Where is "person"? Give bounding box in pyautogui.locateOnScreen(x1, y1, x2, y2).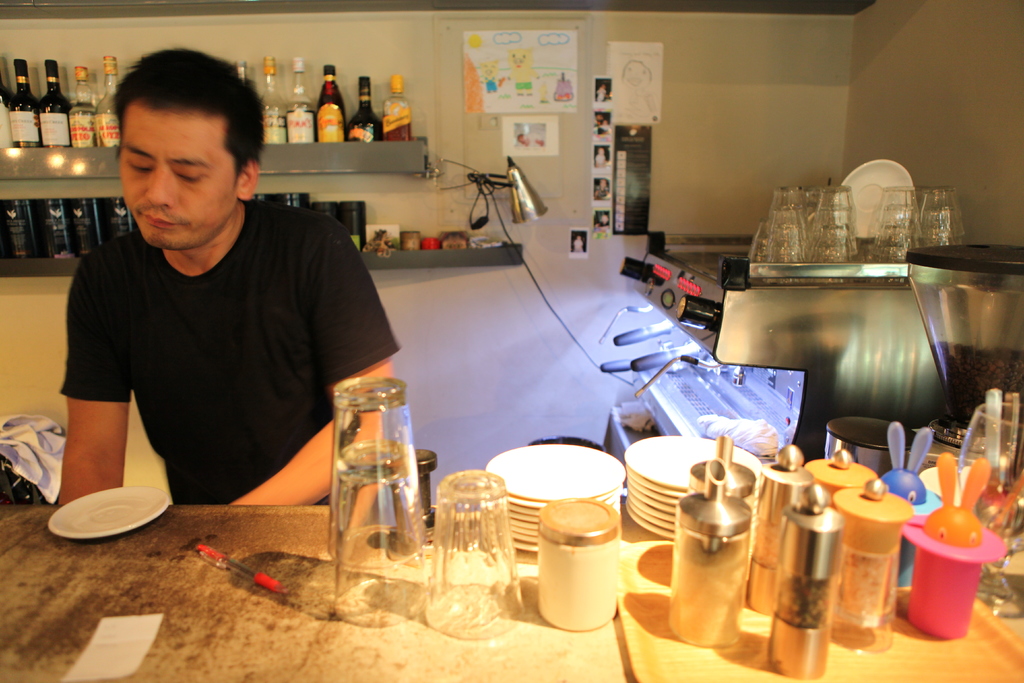
pyautogui.locateOnScreen(595, 111, 601, 126).
